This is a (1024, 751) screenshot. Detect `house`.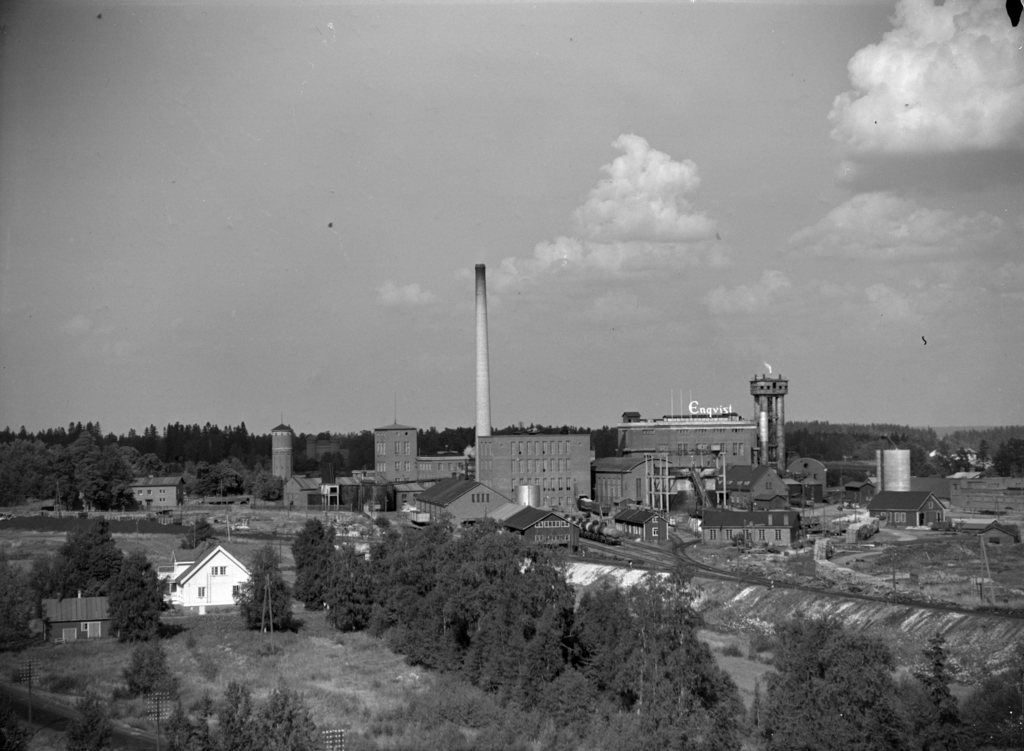
150 549 257 626.
